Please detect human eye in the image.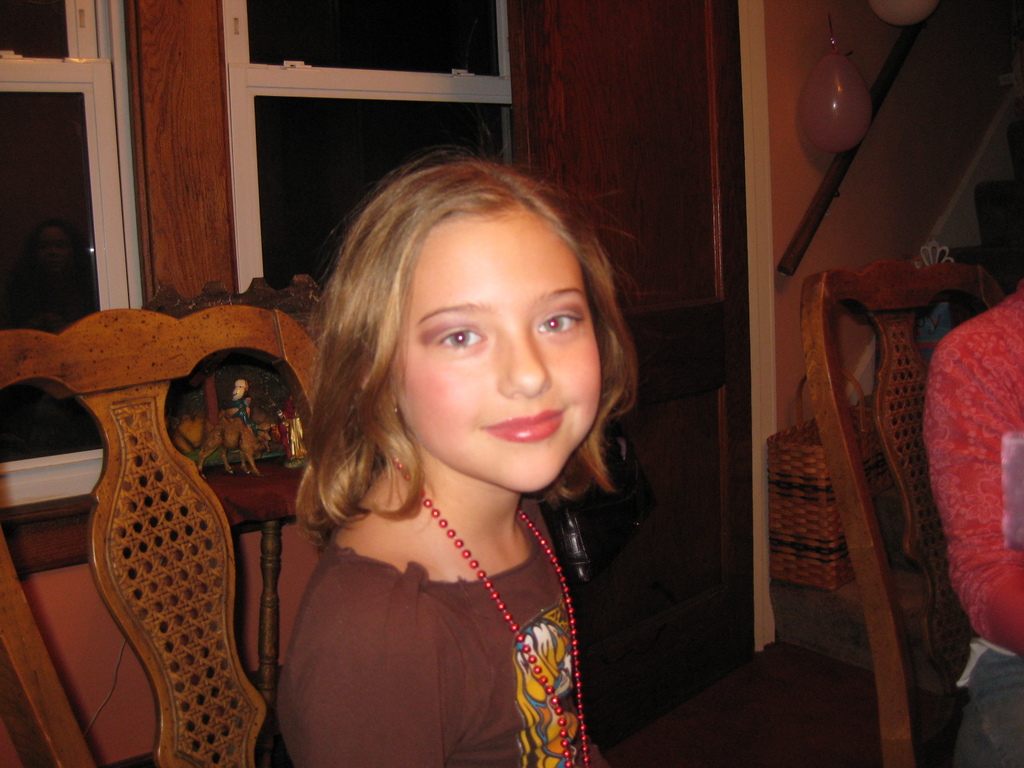
535, 312, 586, 337.
